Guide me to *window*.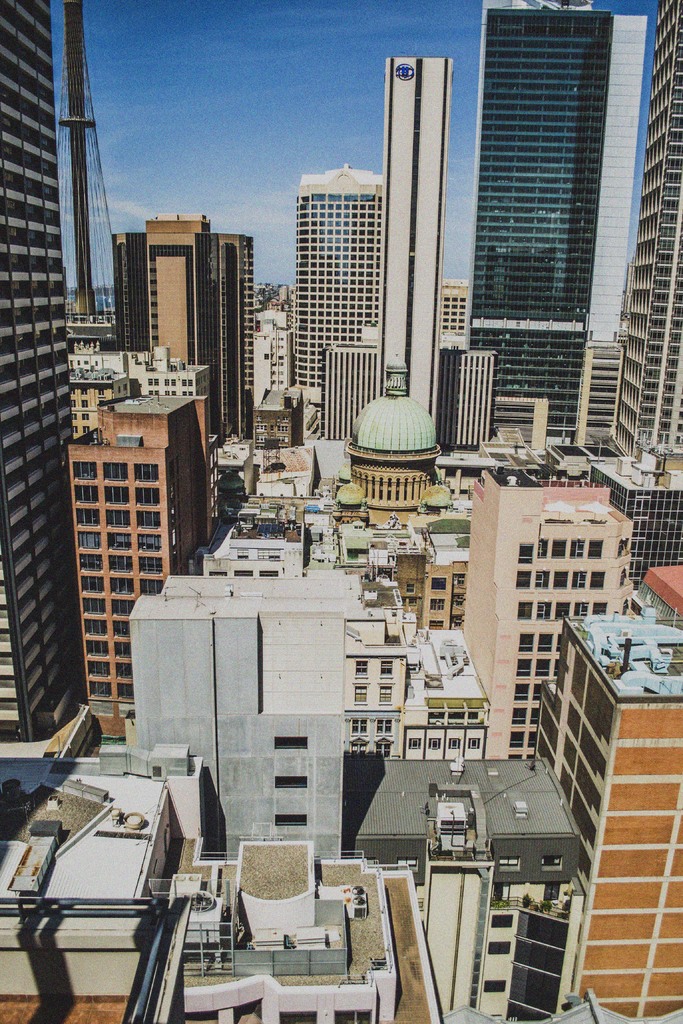
Guidance: detection(518, 638, 532, 650).
